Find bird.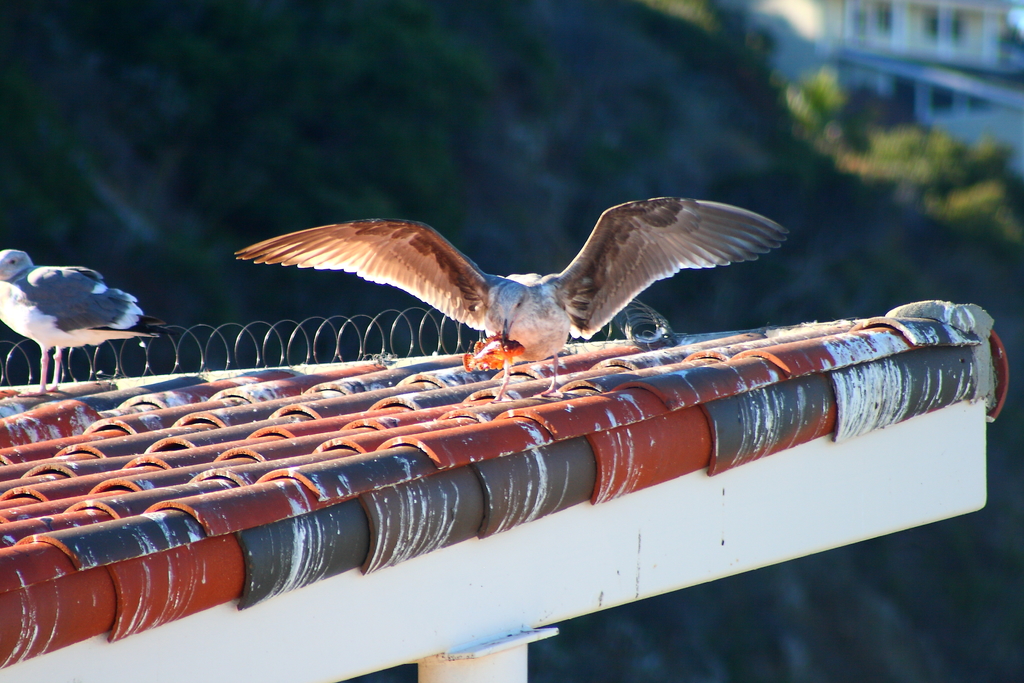
{"x1": 0, "y1": 244, "x2": 166, "y2": 393}.
